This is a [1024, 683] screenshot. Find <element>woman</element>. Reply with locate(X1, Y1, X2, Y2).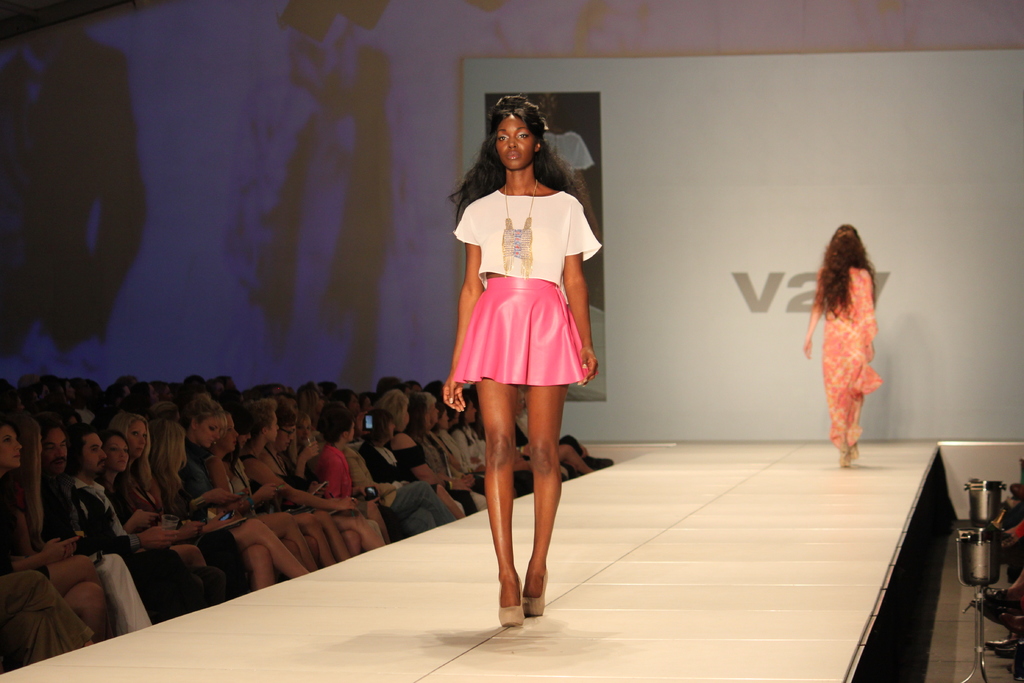
locate(392, 386, 463, 517).
